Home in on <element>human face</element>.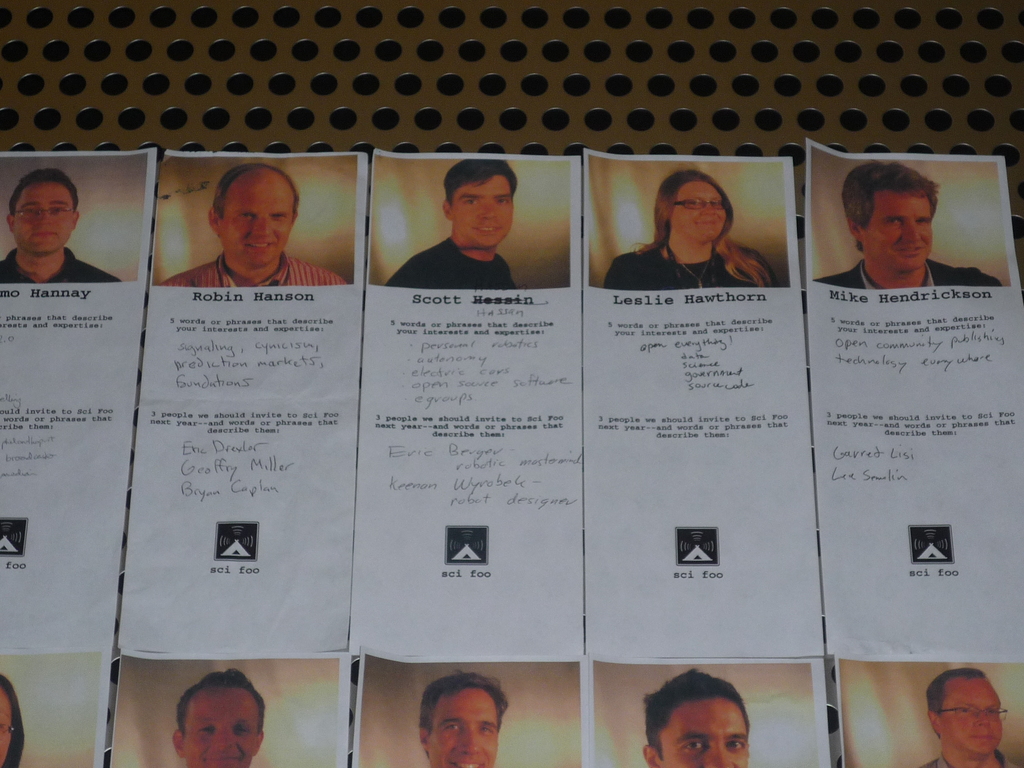
Homed in at left=668, top=179, right=730, bottom=243.
